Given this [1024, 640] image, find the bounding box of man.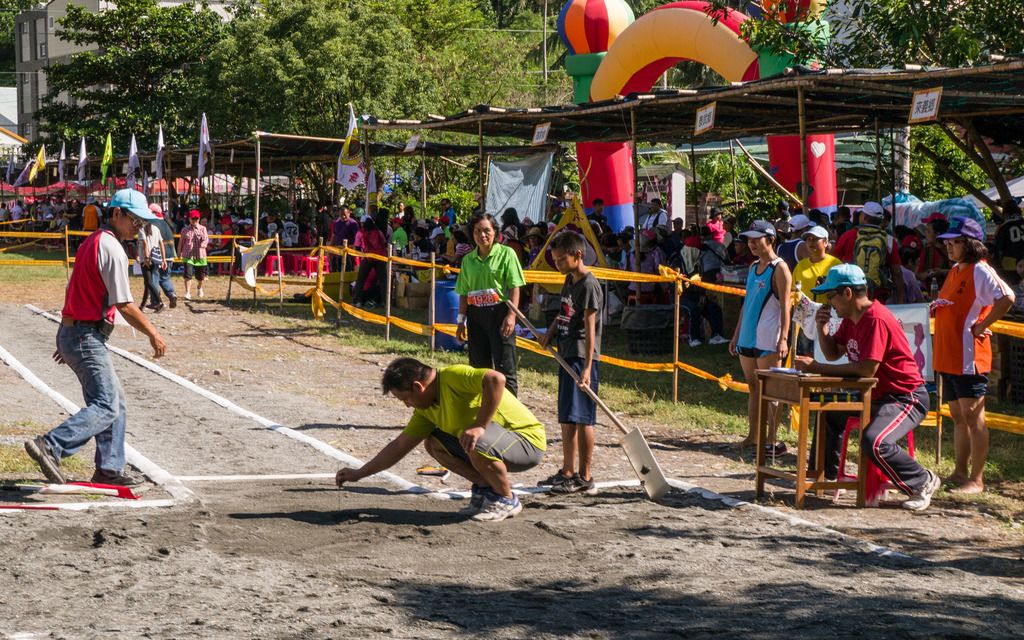
rect(721, 212, 784, 463).
